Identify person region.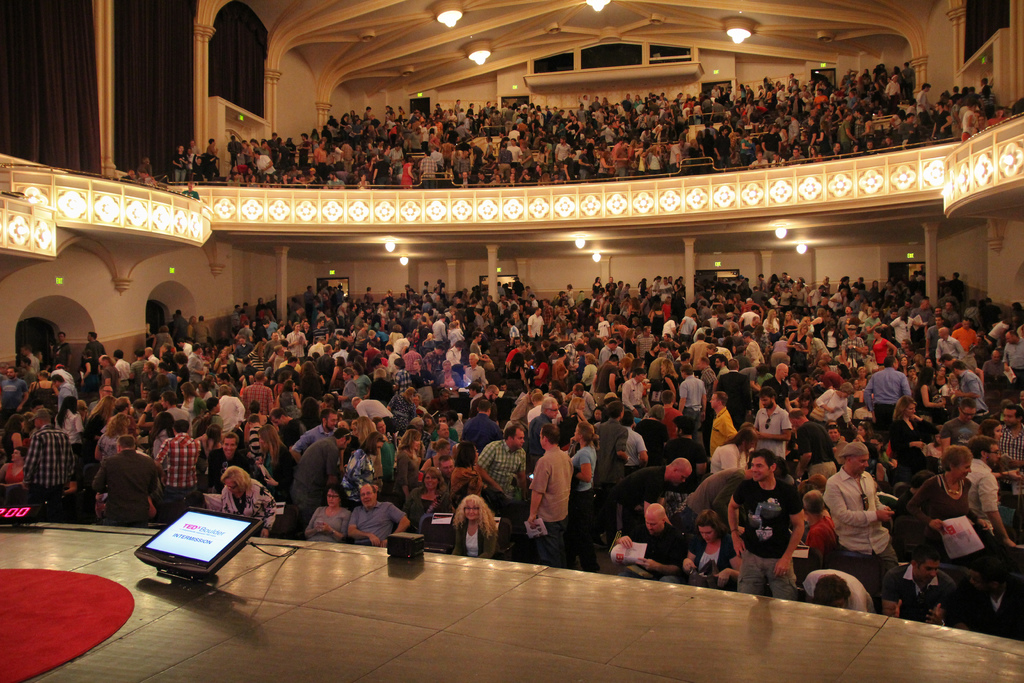
Region: bbox=[1, 413, 32, 489].
